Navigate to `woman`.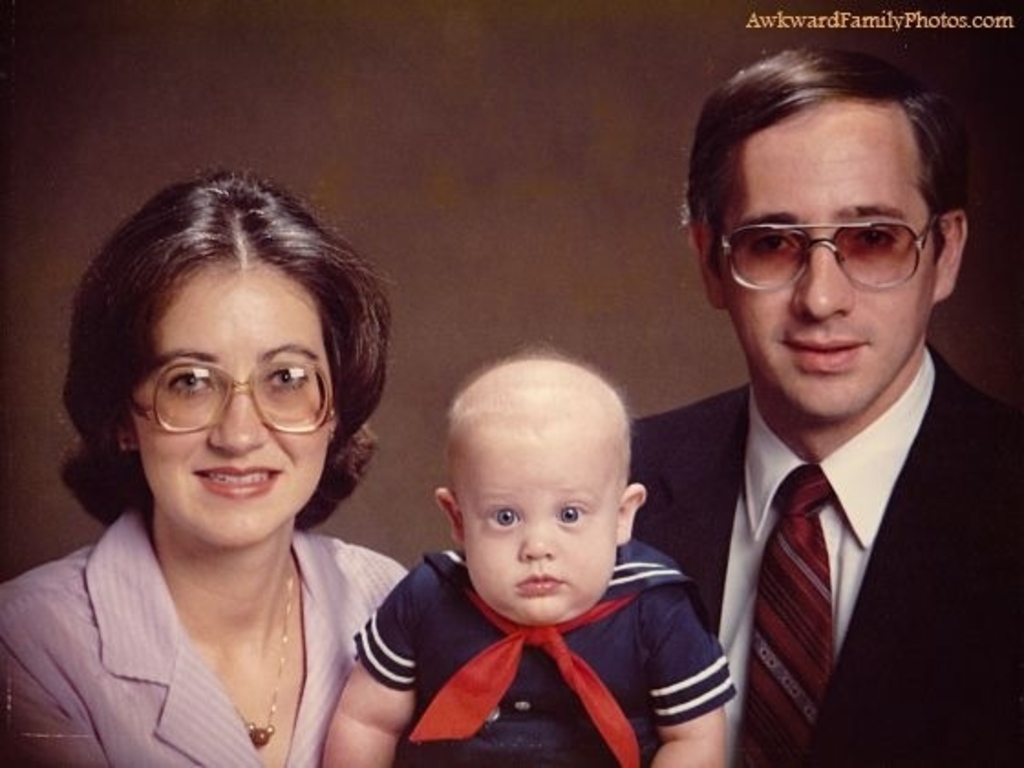
Navigation target: BBox(15, 176, 474, 767).
